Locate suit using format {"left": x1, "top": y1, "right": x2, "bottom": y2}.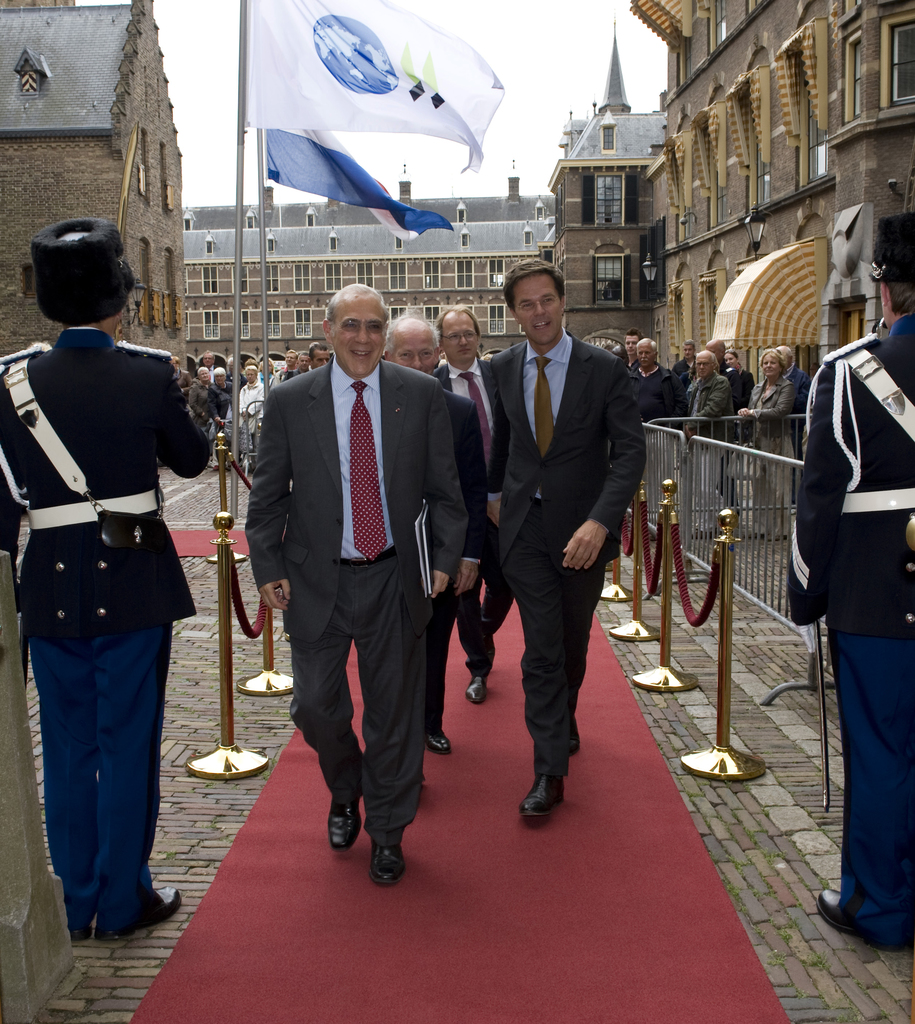
{"left": 0, "top": 328, "right": 210, "bottom": 932}.
